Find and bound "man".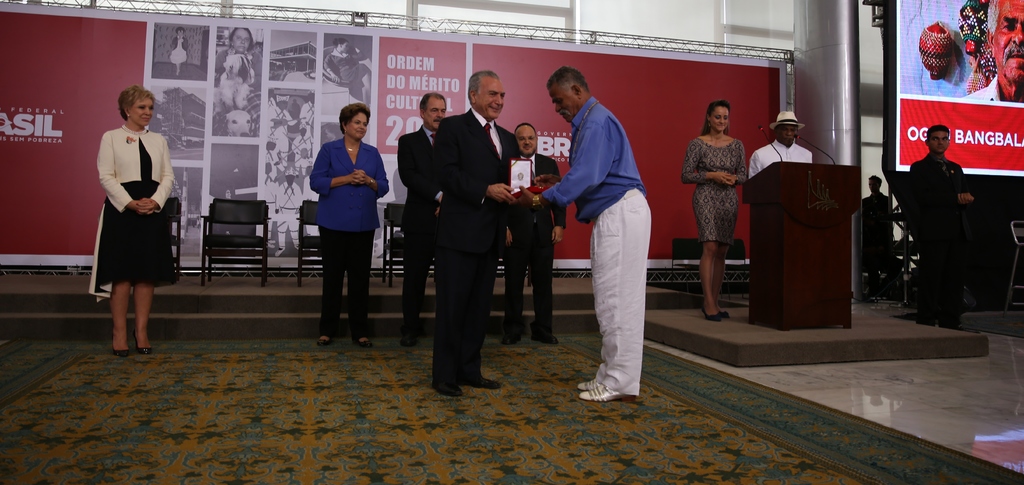
Bound: 749 107 812 178.
